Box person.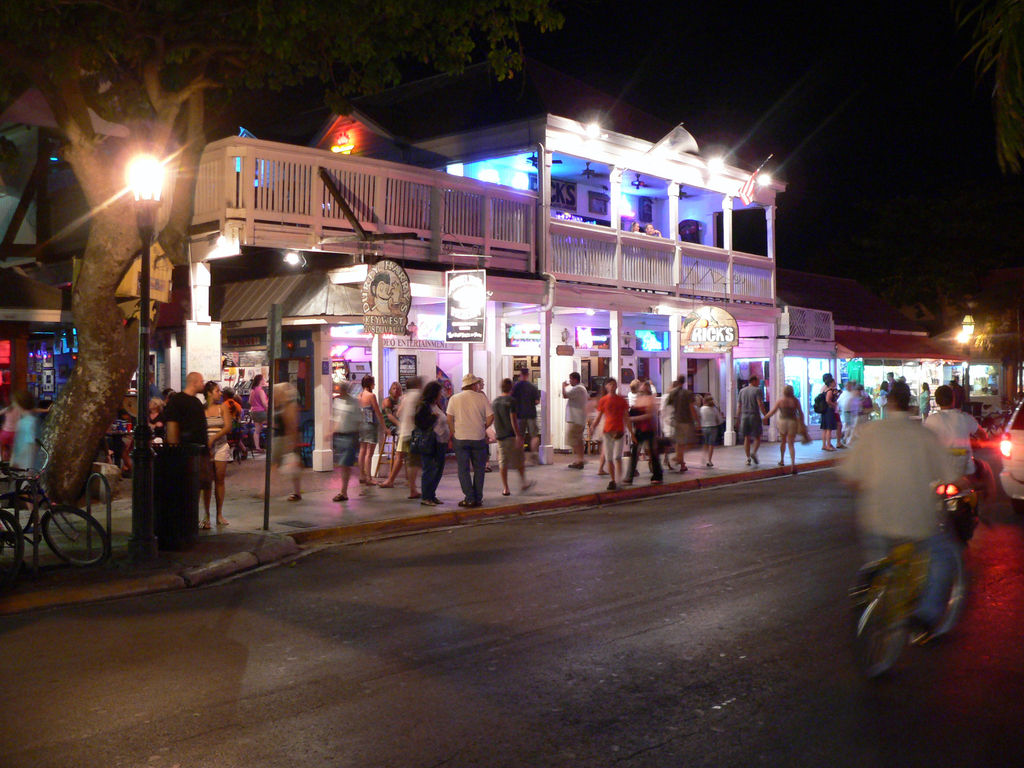
detection(585, 377, 634, 499).
